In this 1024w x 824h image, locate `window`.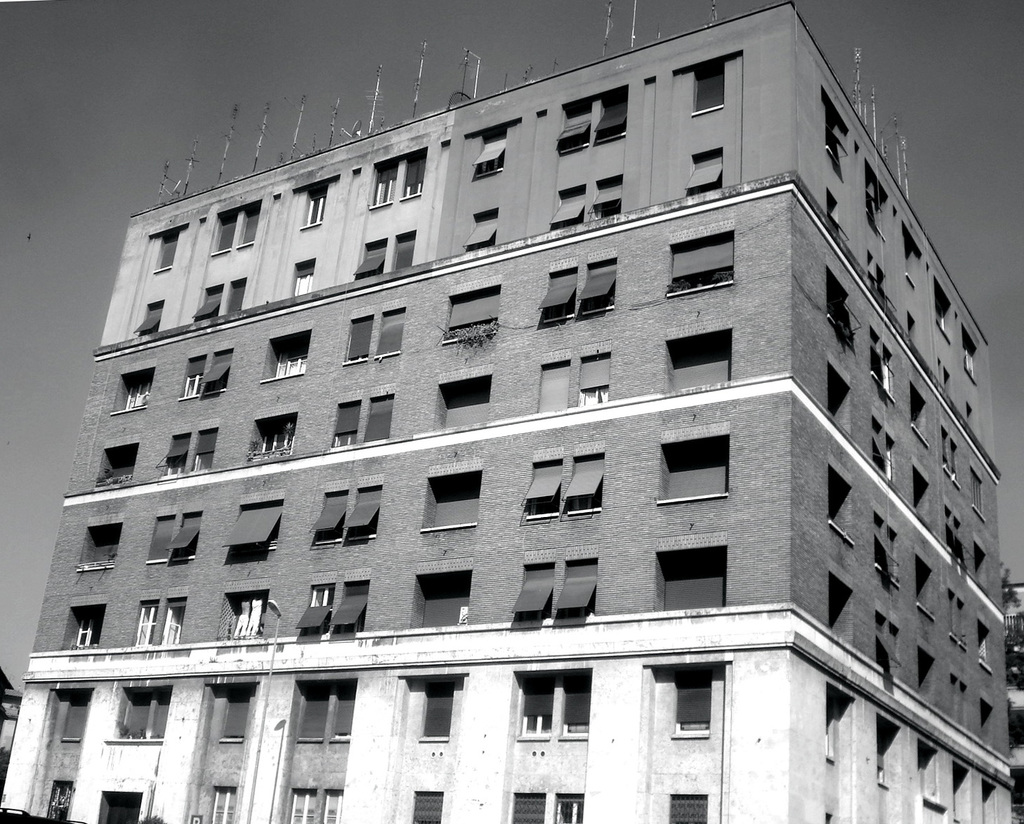
Bounding box: 539/367/567/414.
